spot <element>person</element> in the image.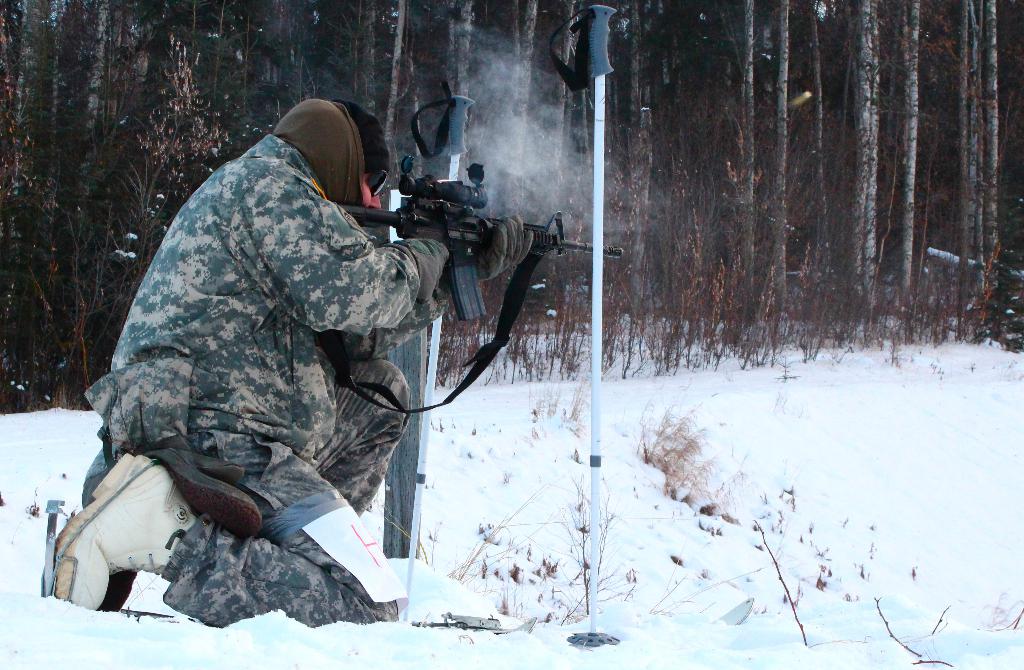
<element>person</element> found at Rect(37, 92, 537, 635).
